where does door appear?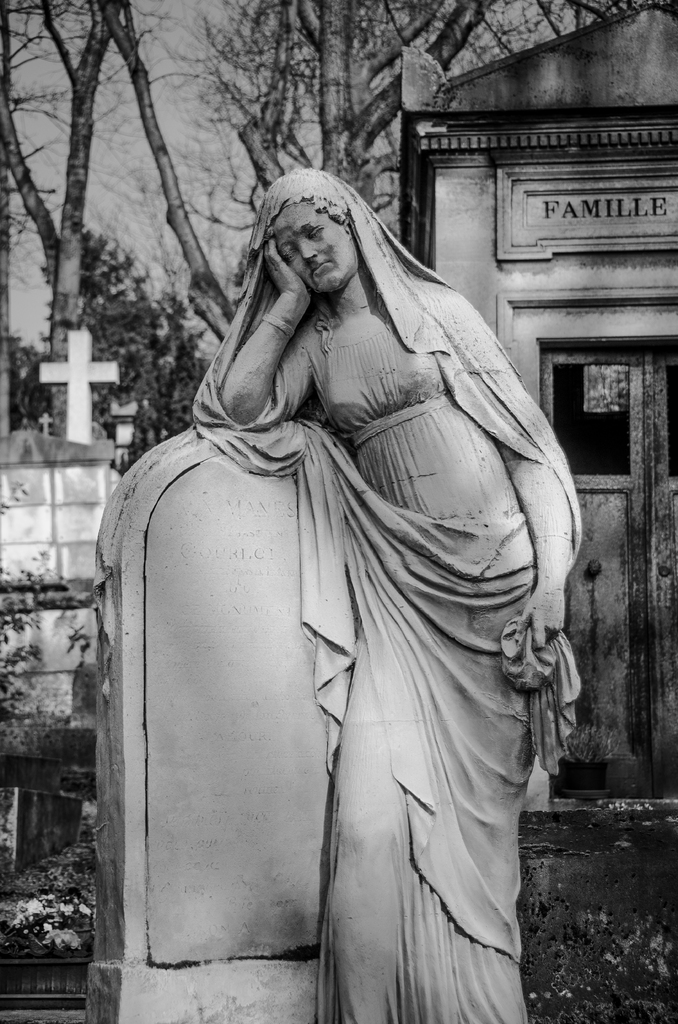
Appears at 538:344:677:765.
